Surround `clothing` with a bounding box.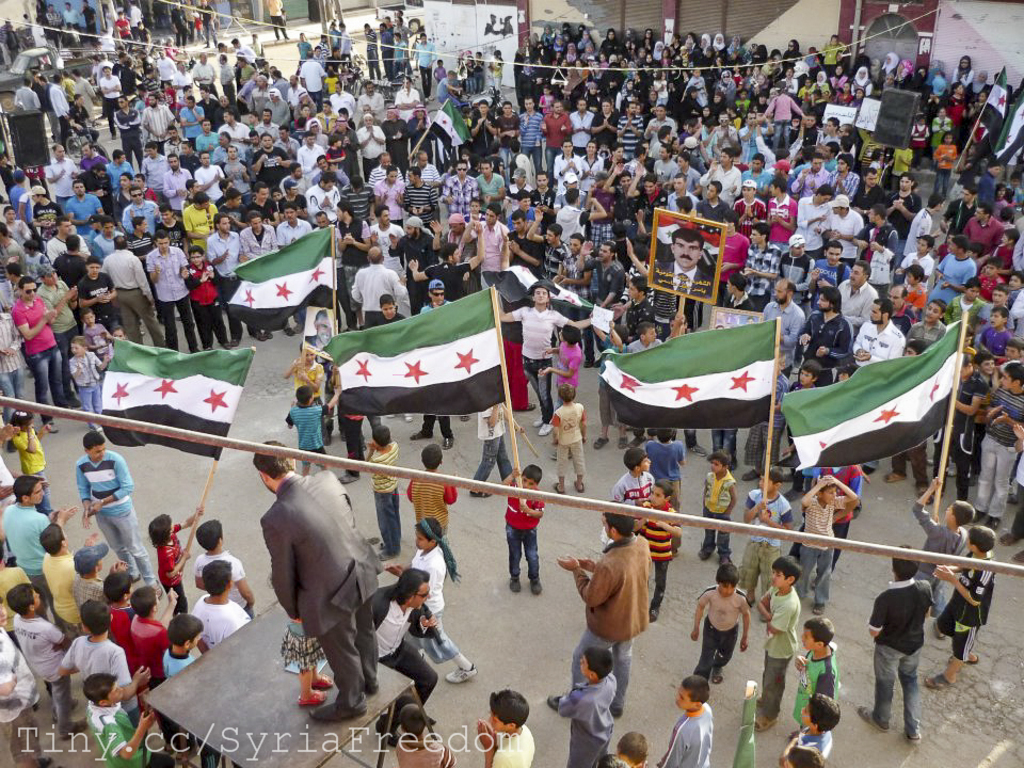
(left=118, top=206, right=159, bottom=228).
